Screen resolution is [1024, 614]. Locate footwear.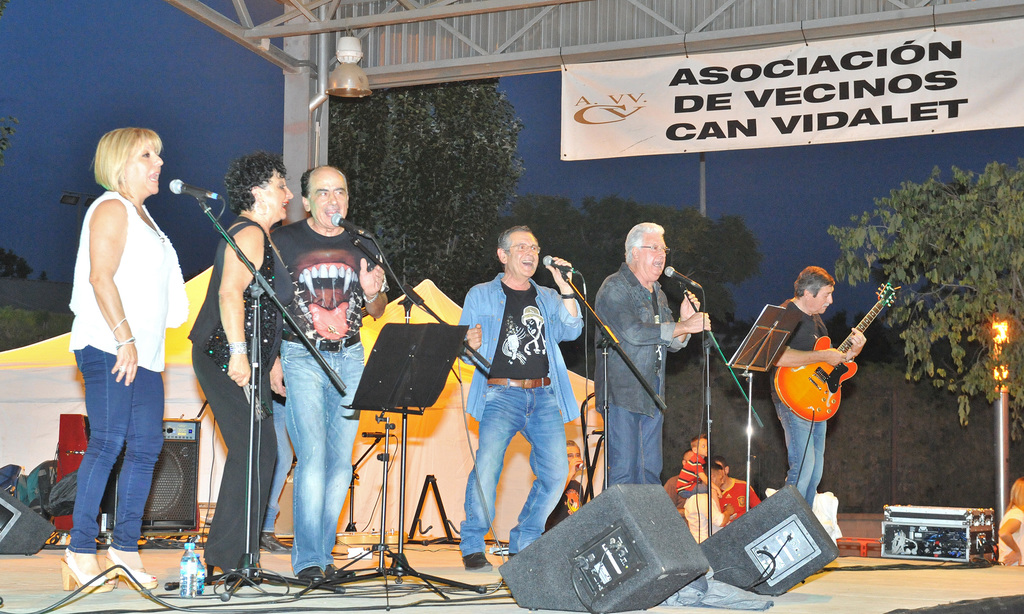
<region>297, 564, 358, 585</region>.
